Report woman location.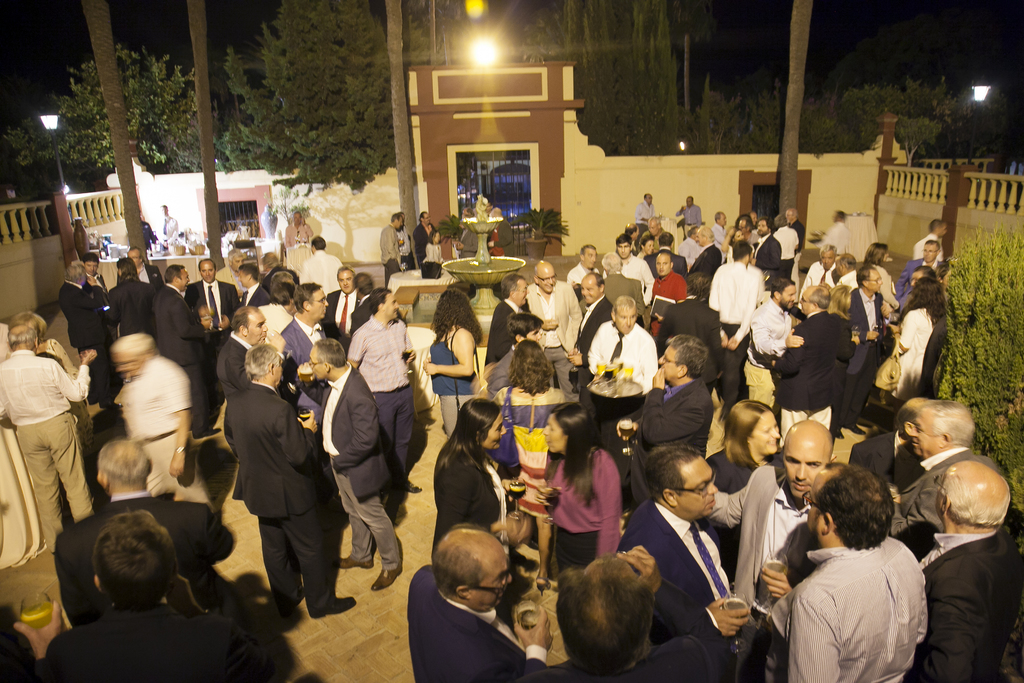
Report: [705, 402, 787, 593].
